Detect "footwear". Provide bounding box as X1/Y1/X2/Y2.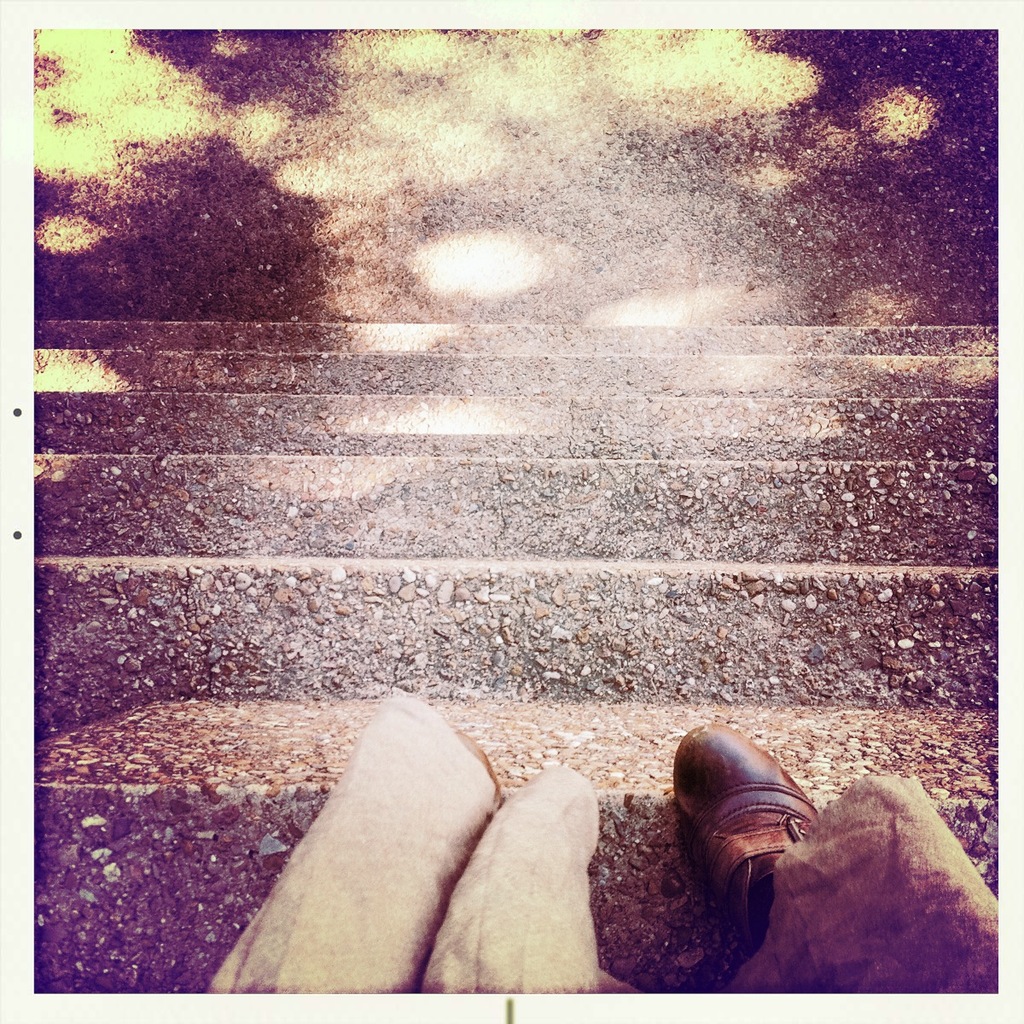
664/718/824/957.
